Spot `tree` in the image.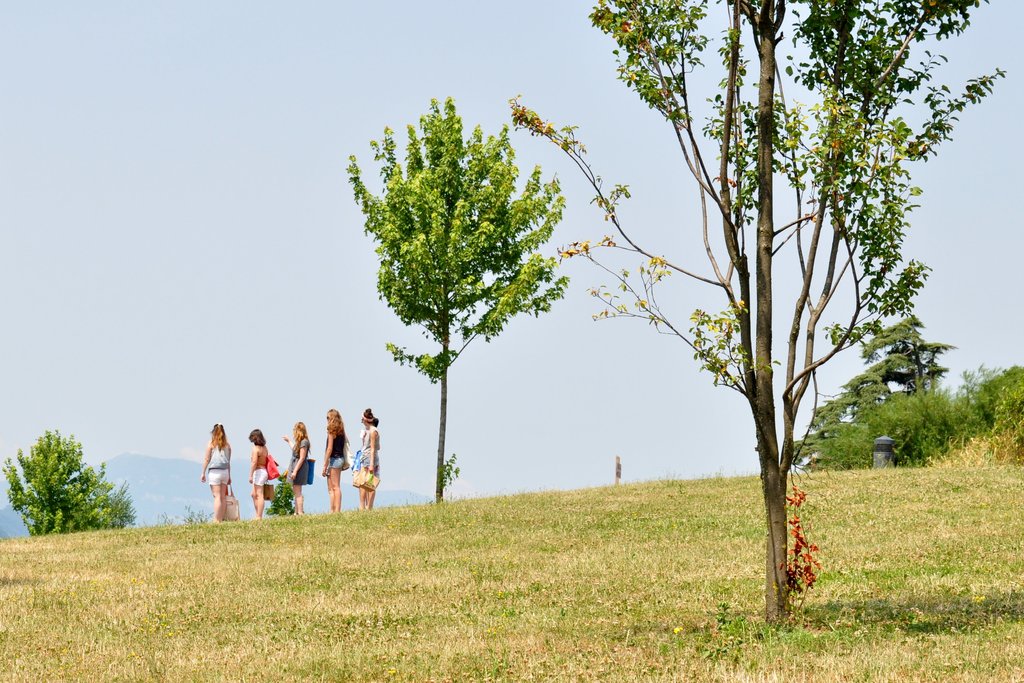
`tree` found at <box>859,316,960,399</box>.
